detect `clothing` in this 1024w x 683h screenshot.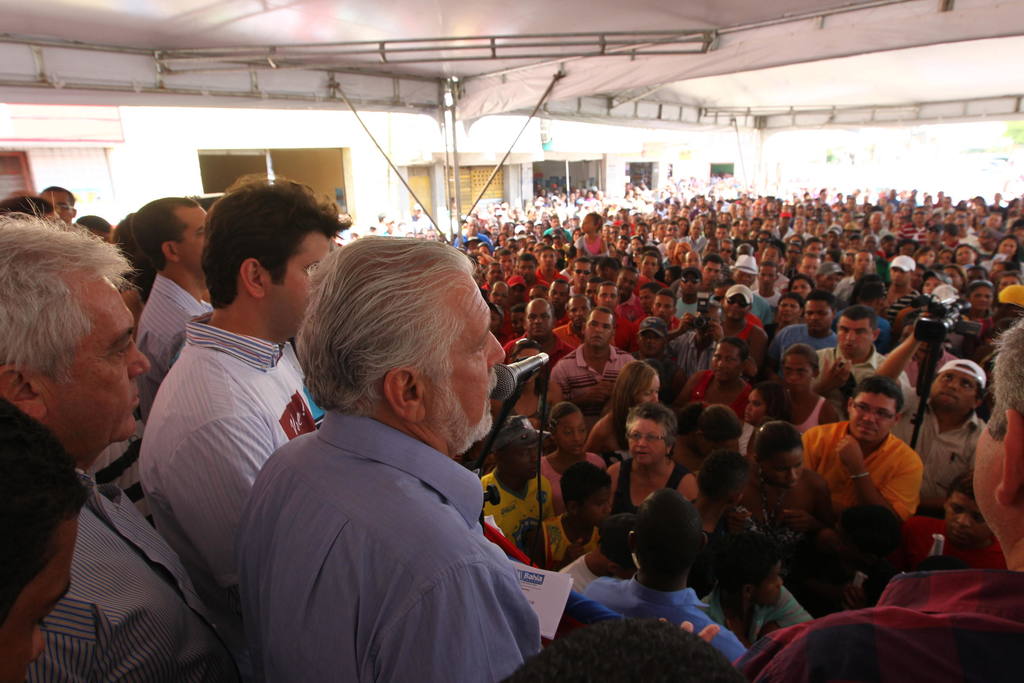
Detection: (left=837, top=280, right=853, bottom=300).
